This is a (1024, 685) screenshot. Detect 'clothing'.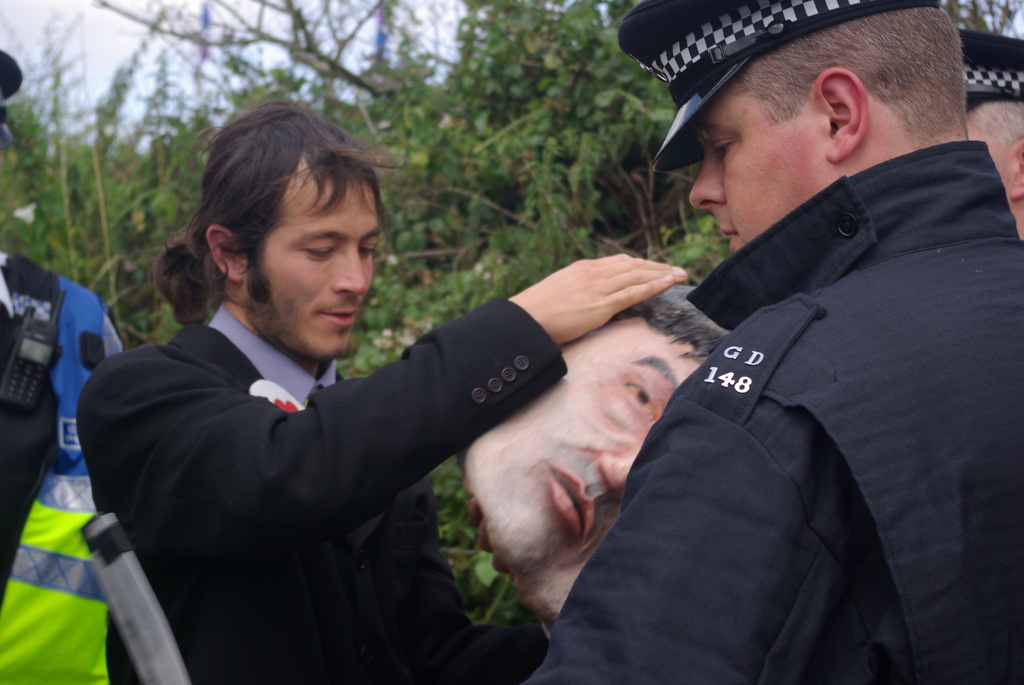
bbox=[520, 147, 1023, 684].
